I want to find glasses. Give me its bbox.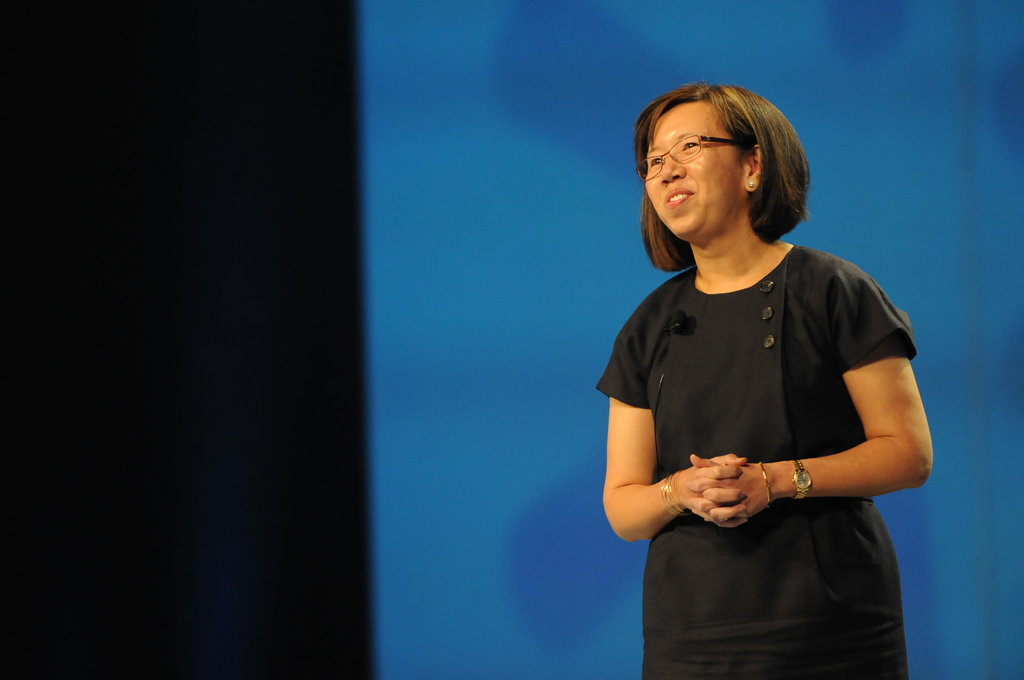
locate(634, 132, 745, 182).
